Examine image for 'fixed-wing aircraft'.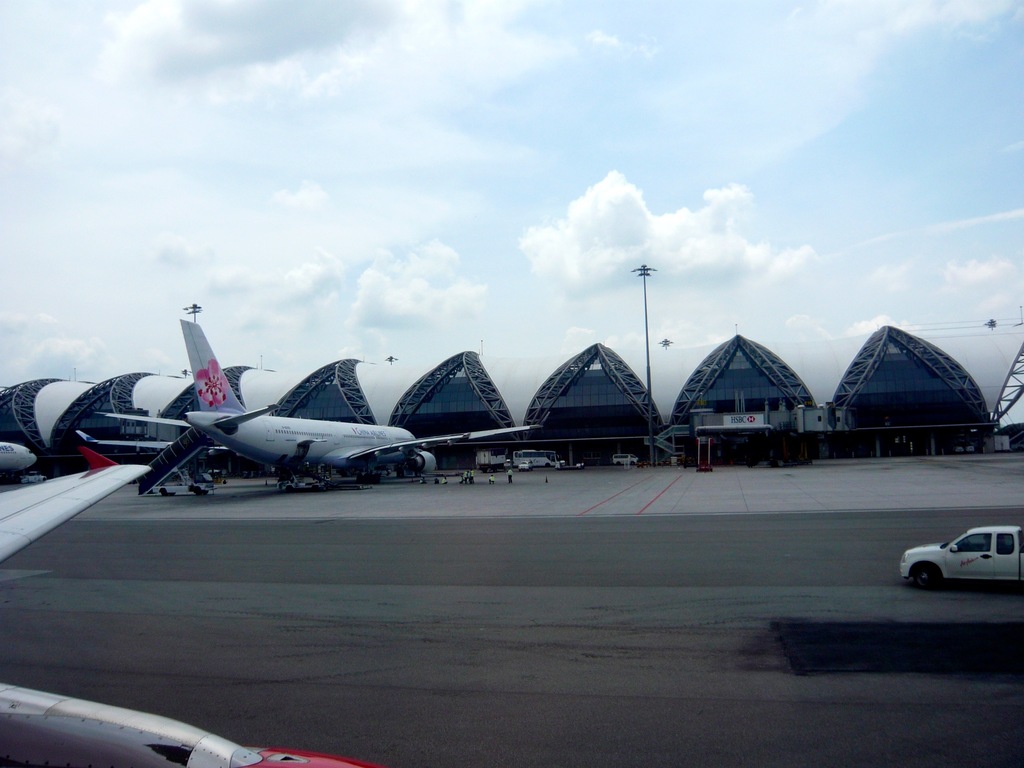
Examination result: detection(0, 458, 384, 767).
